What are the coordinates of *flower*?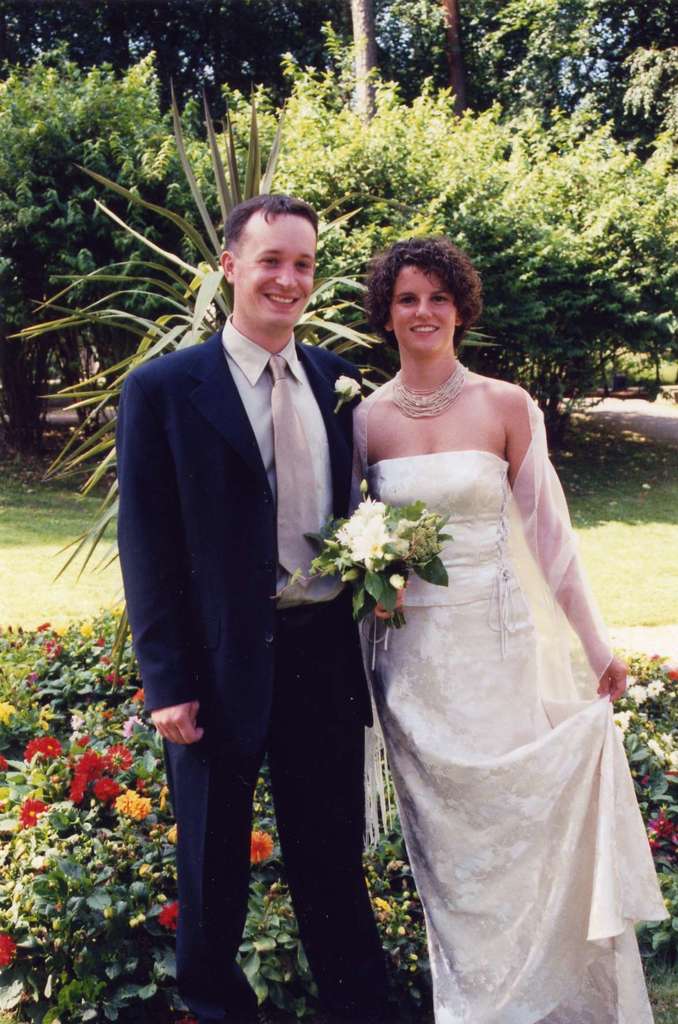
select_region(388, 572, 403, 589).
